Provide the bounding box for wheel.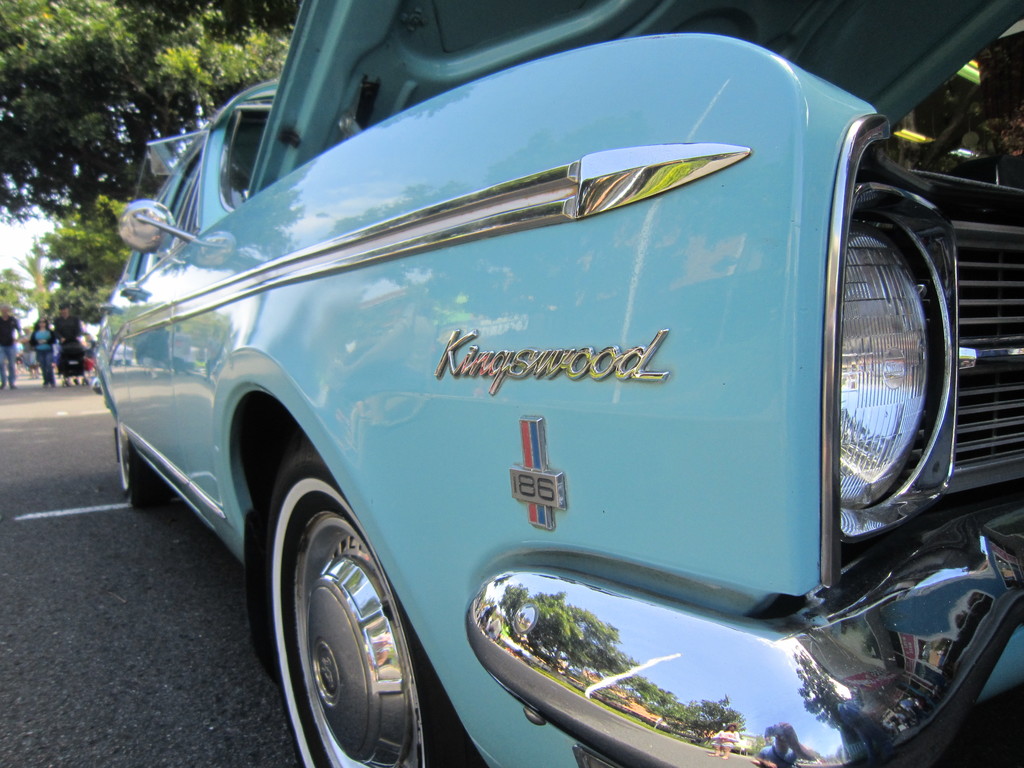
263, 440, 467, 767.
